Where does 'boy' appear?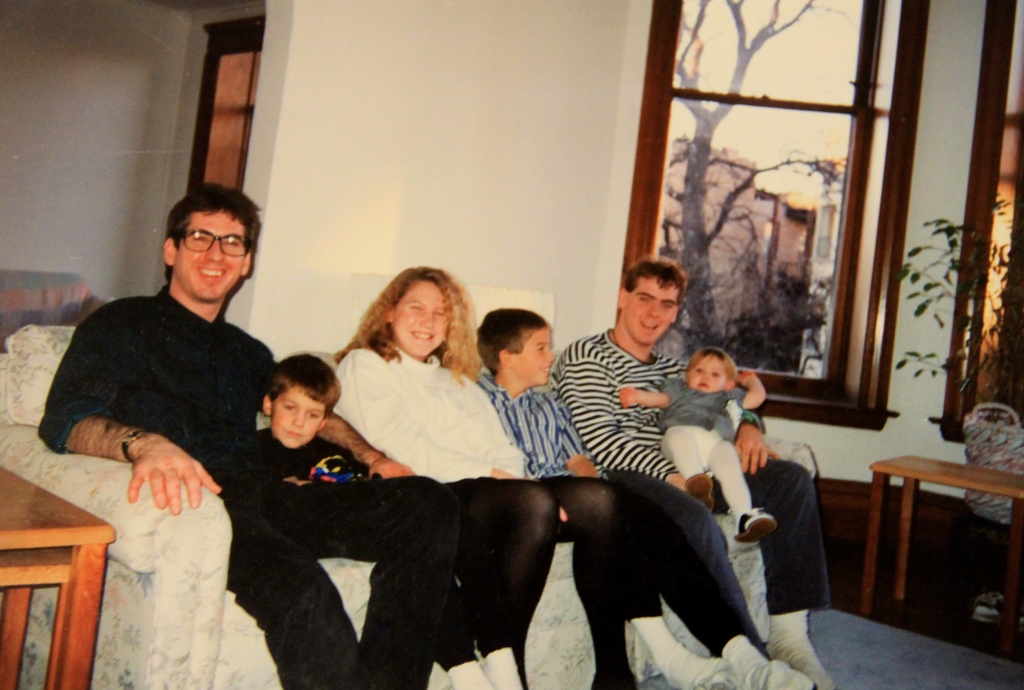
Appears at bbox=(255, 349, 383, 479).
